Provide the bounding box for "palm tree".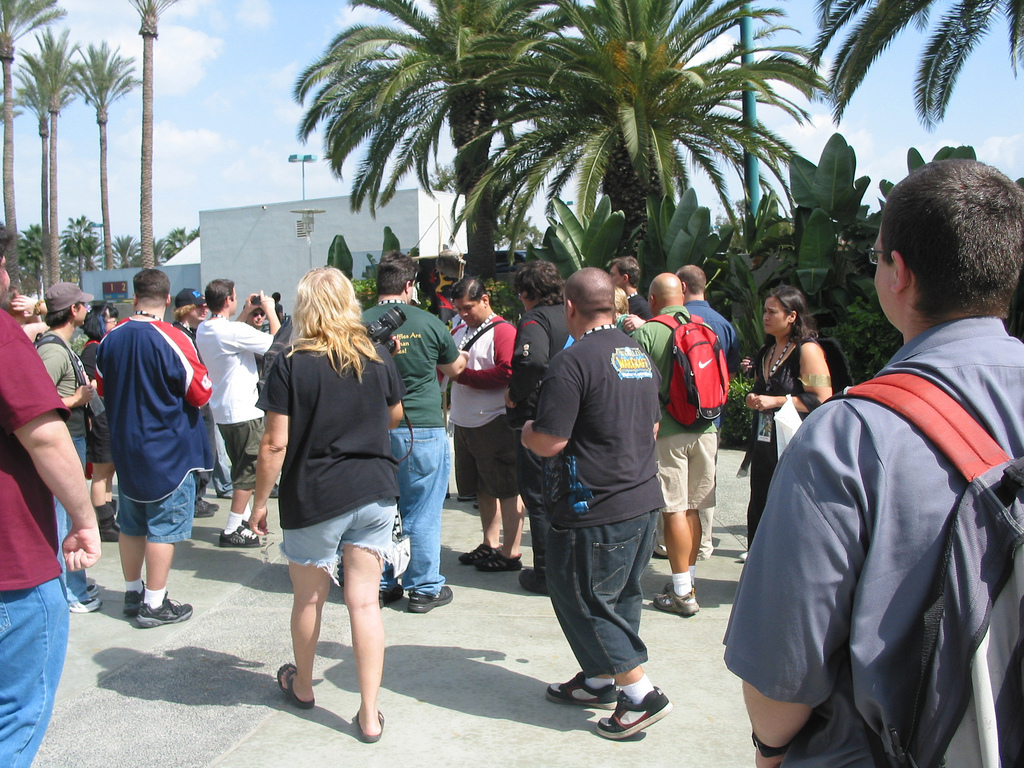
left=2, top=28, right=63, bottom=313.
